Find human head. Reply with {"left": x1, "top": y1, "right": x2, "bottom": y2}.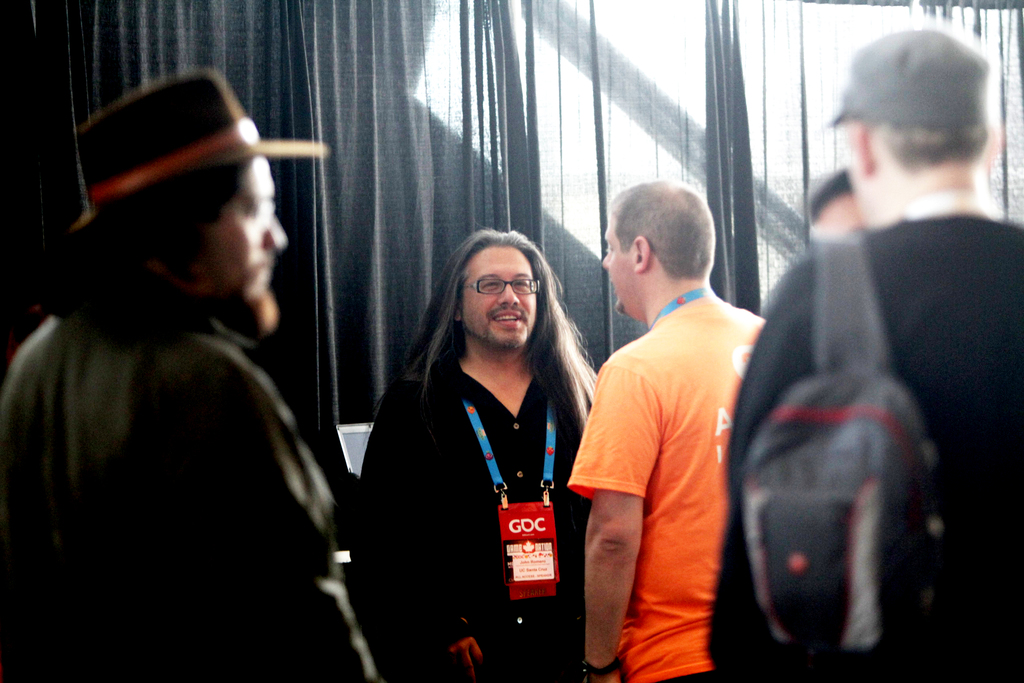
{"left": 826, "top": 24, "right": 1007, "bottom": 235}.
